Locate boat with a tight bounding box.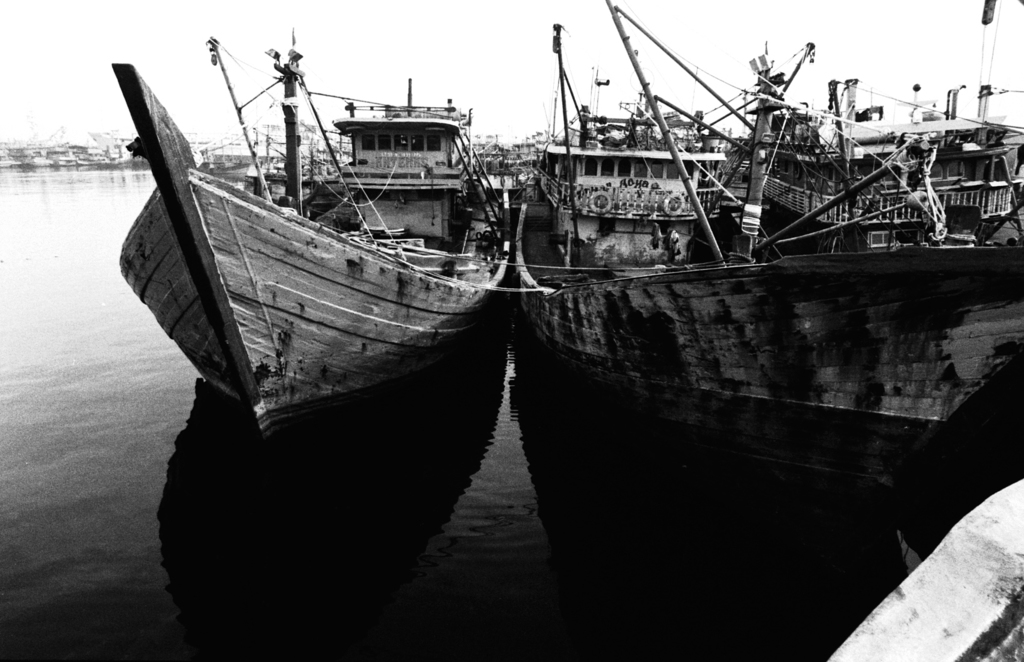
BBox(520, 0, 1023, 487).
